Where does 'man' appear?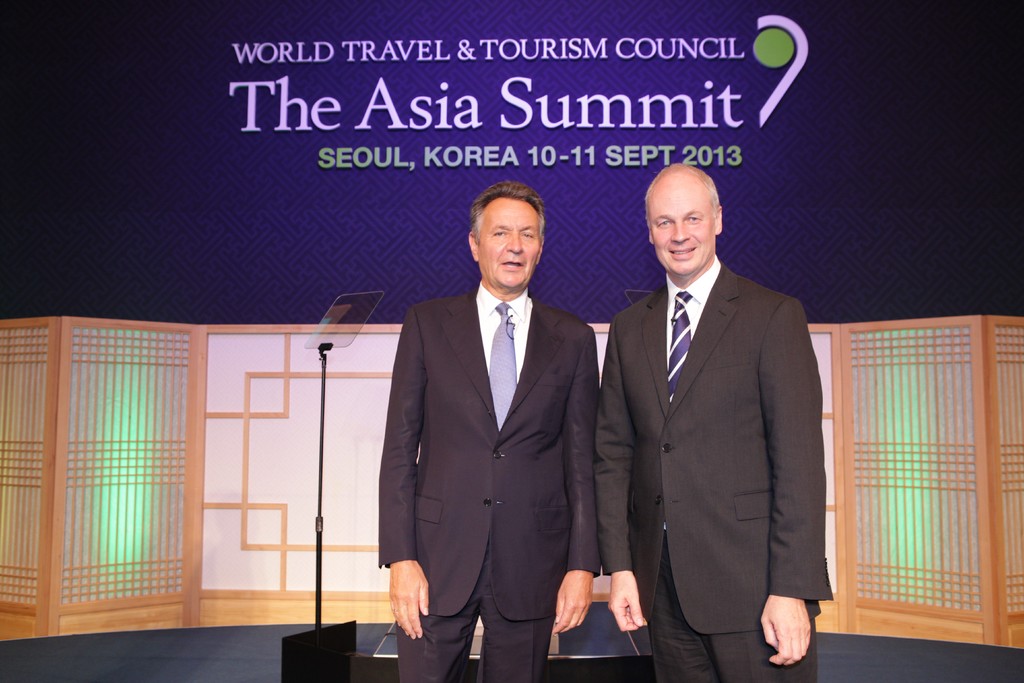
Appears at pyautogui.locateOnScreen(595, 131, 836, 682).
